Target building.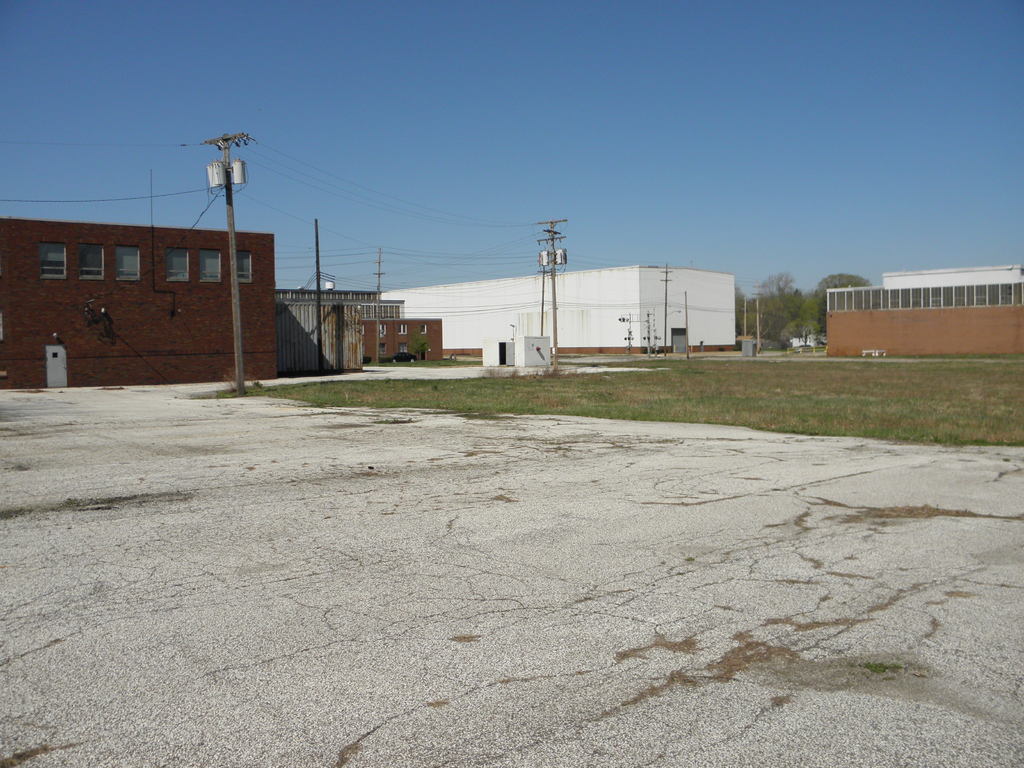
Target region: {"x1": 0, "y1": 214, "x2": 275, "y2": 387}.
